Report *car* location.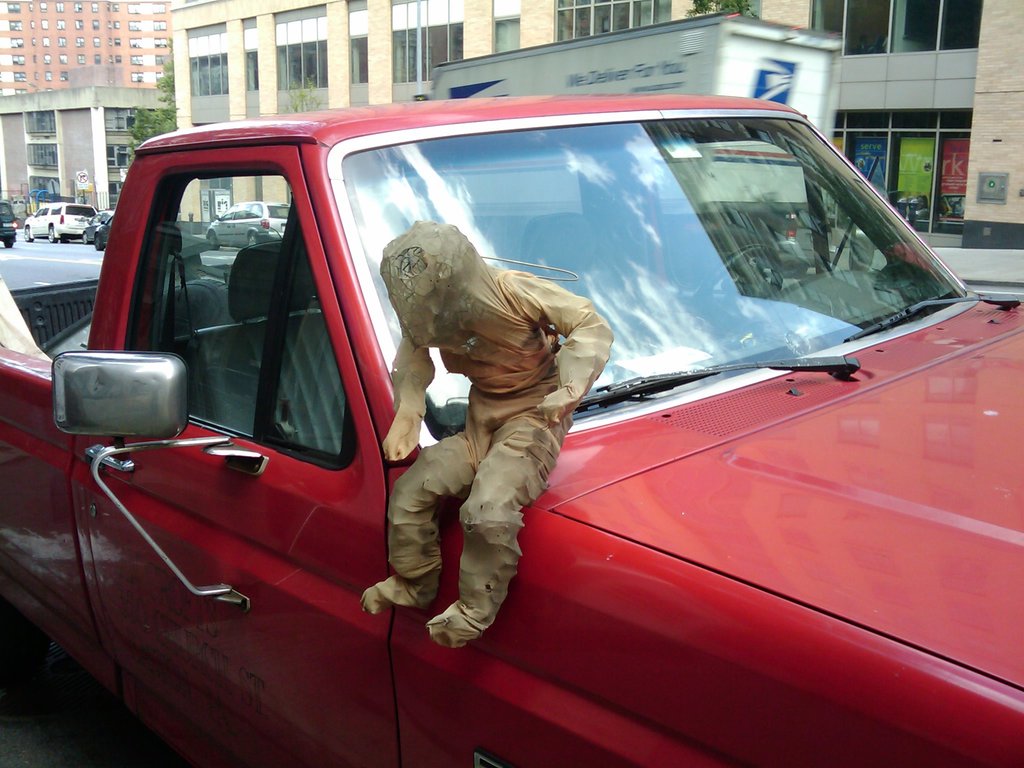
Report: bbox(92, 214, 113, 252).
